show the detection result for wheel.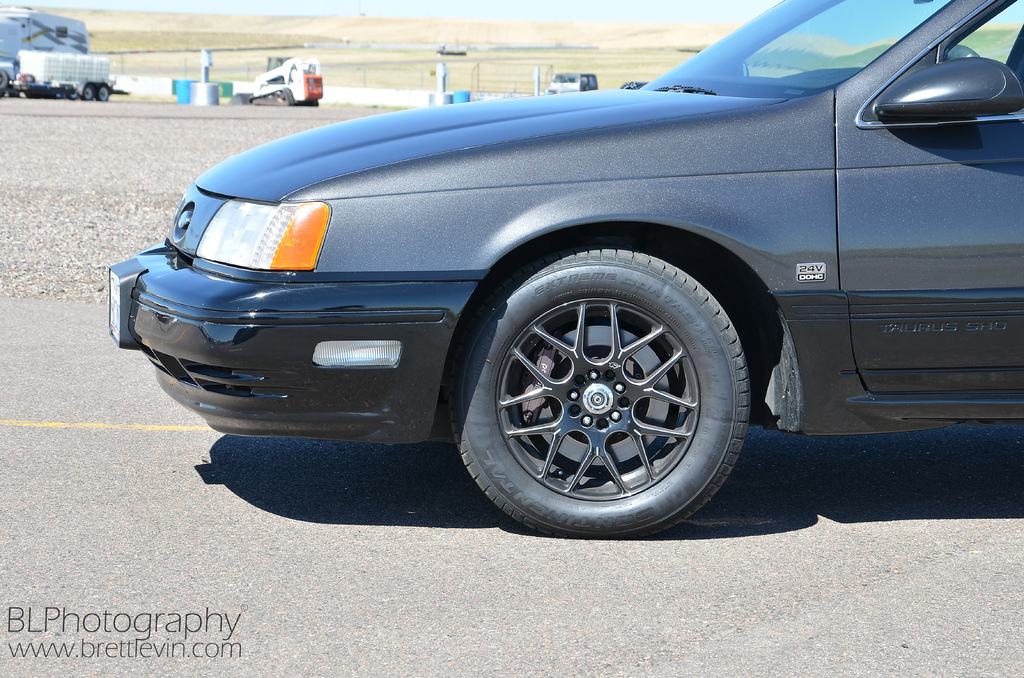
438/238/748/540.
